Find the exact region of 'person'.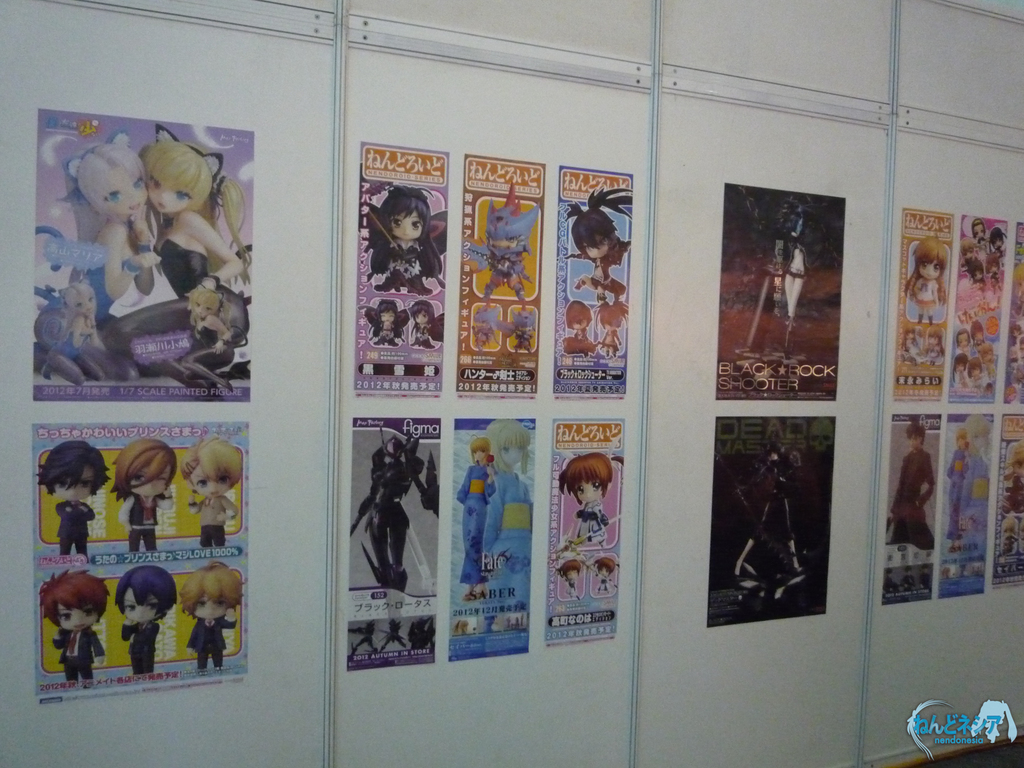
Exact region: locate(952, 353, 977, 391).
